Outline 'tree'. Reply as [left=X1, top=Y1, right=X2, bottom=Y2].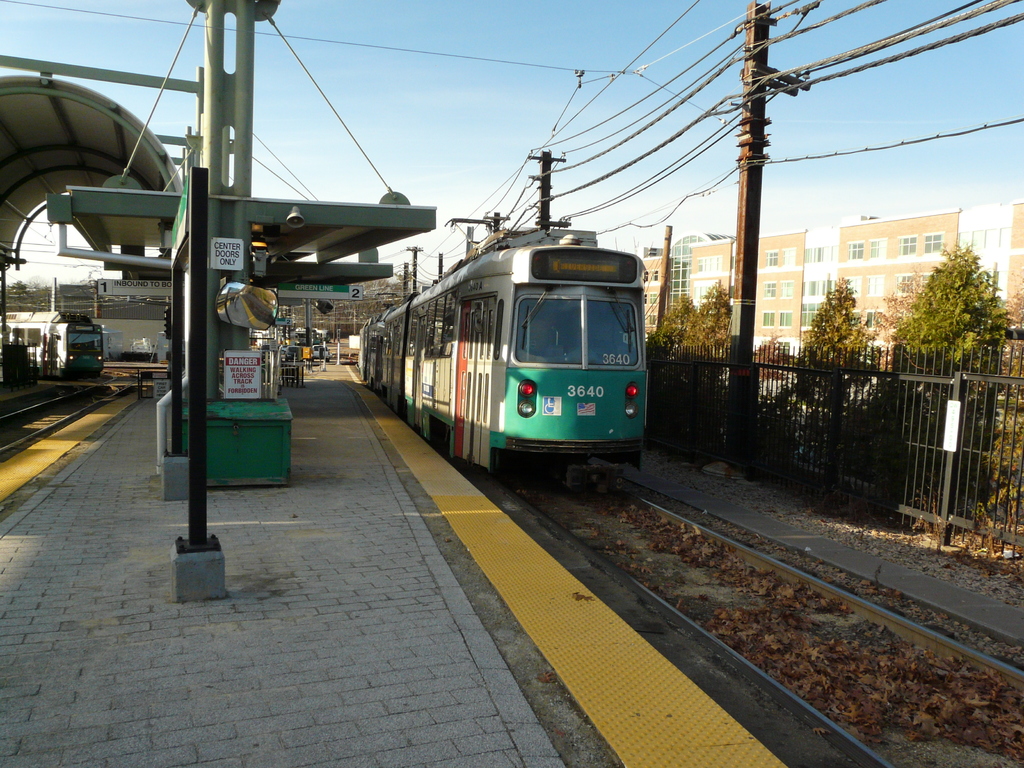
[left=649, top=288, right=698, bottom=417].
